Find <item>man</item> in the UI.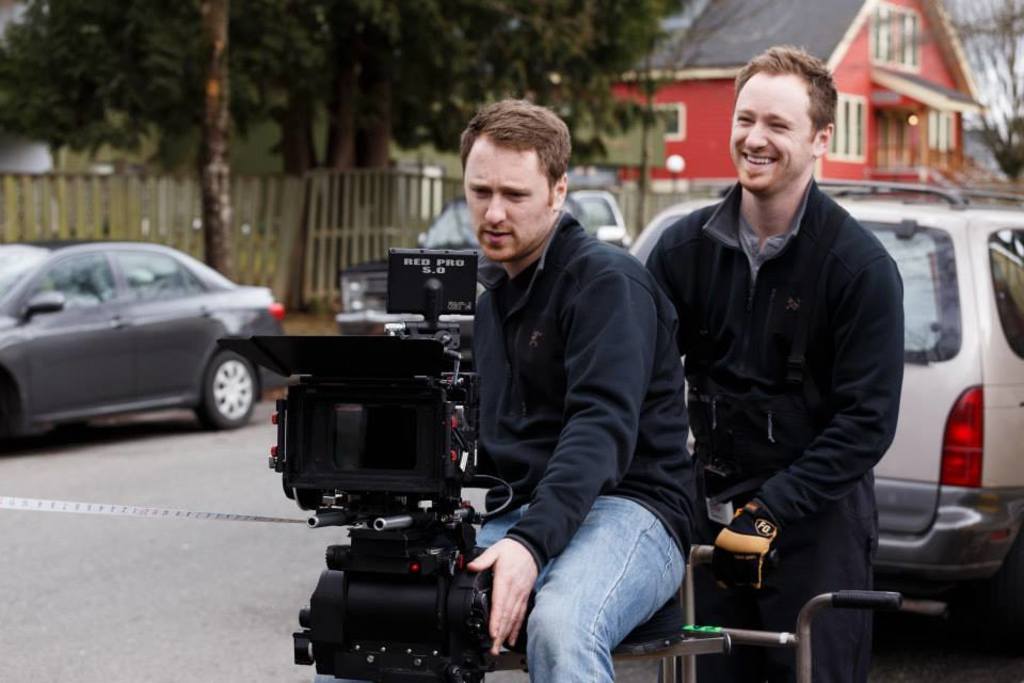
UI element at [651,52,917,671].
